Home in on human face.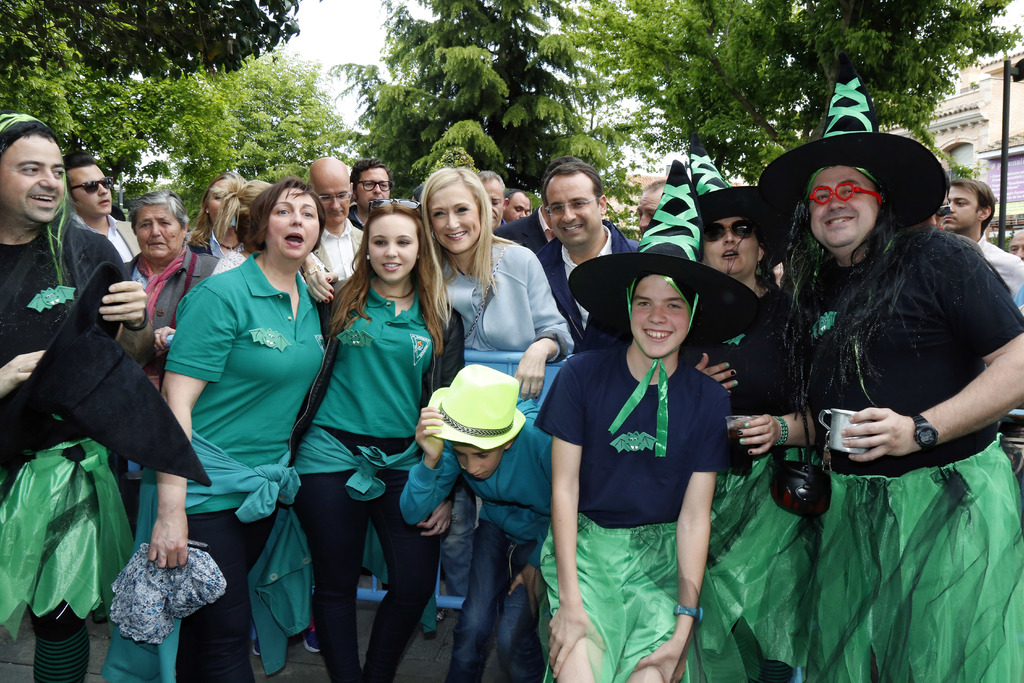
Homed in at [815, 166, 870, 243].
